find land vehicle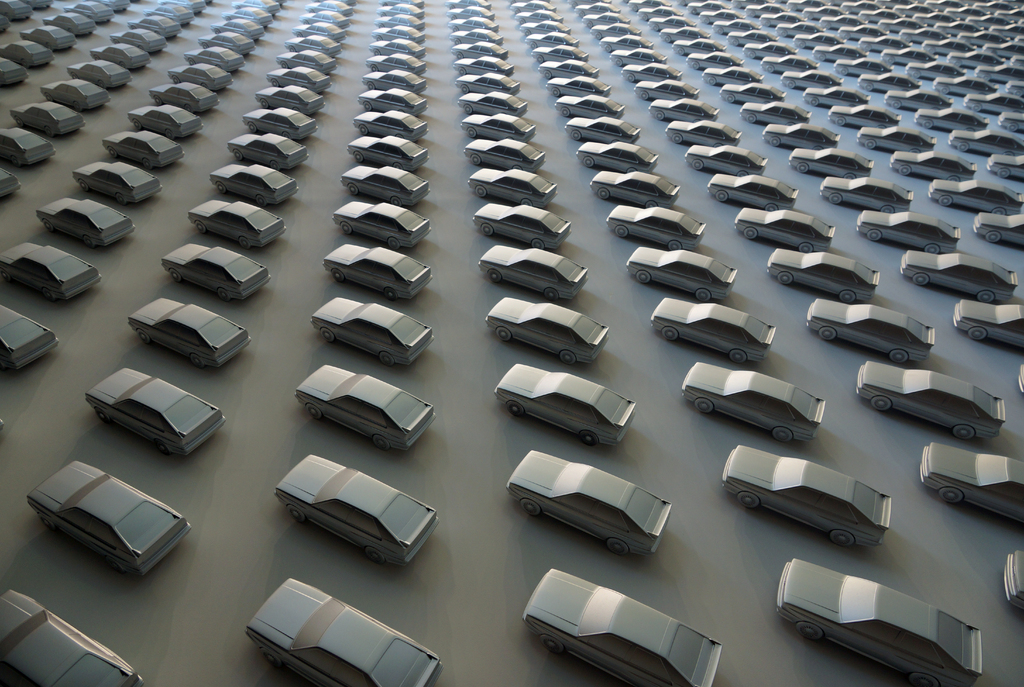
region(466, 169, 557, 206)
